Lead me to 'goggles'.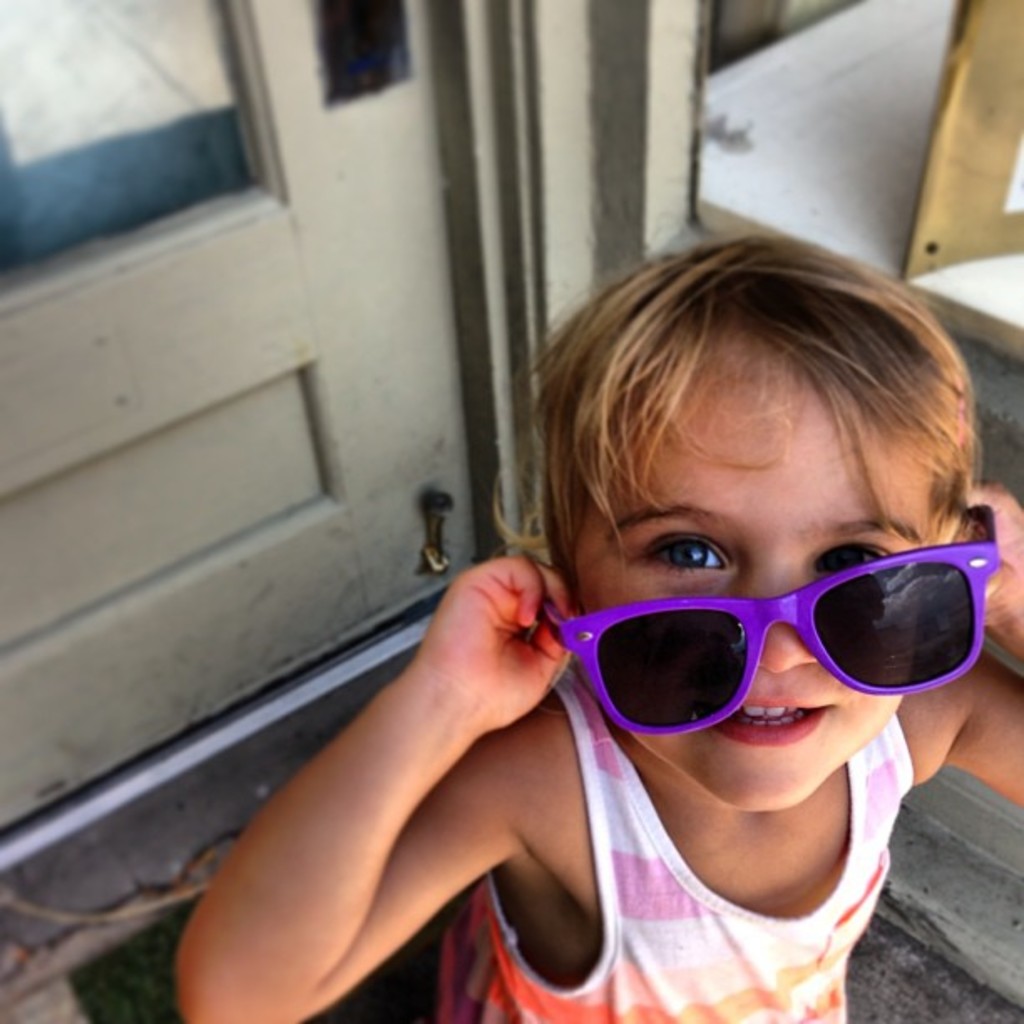
Lead to pyautogui.locateOnScreen(554, 540, 1023, 735).
